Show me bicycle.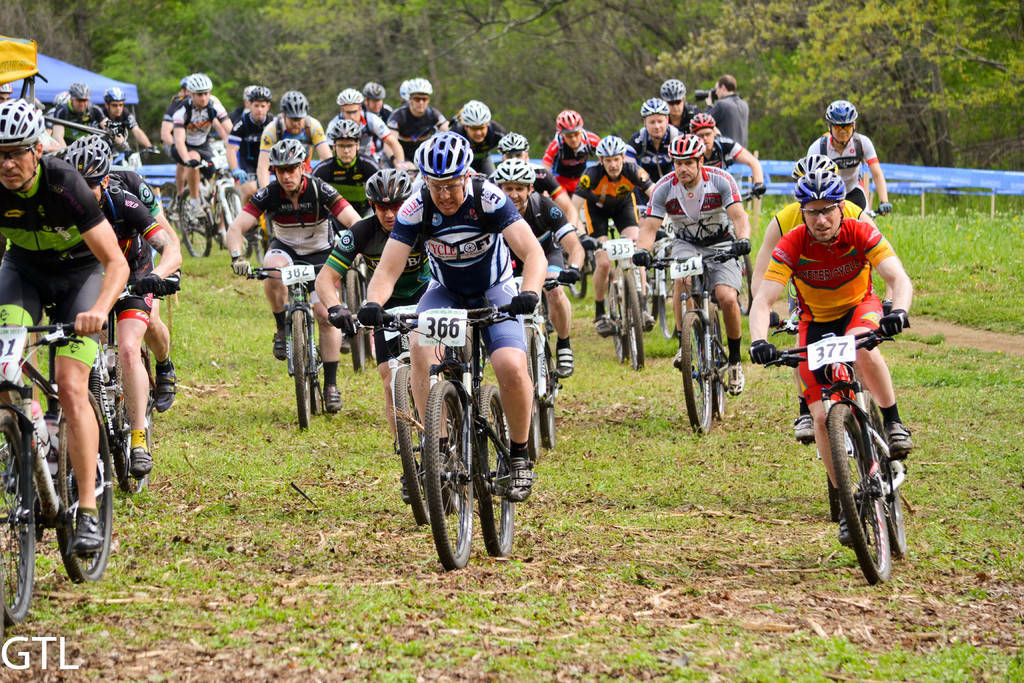
bicycle is here: 341 257 367 395.
